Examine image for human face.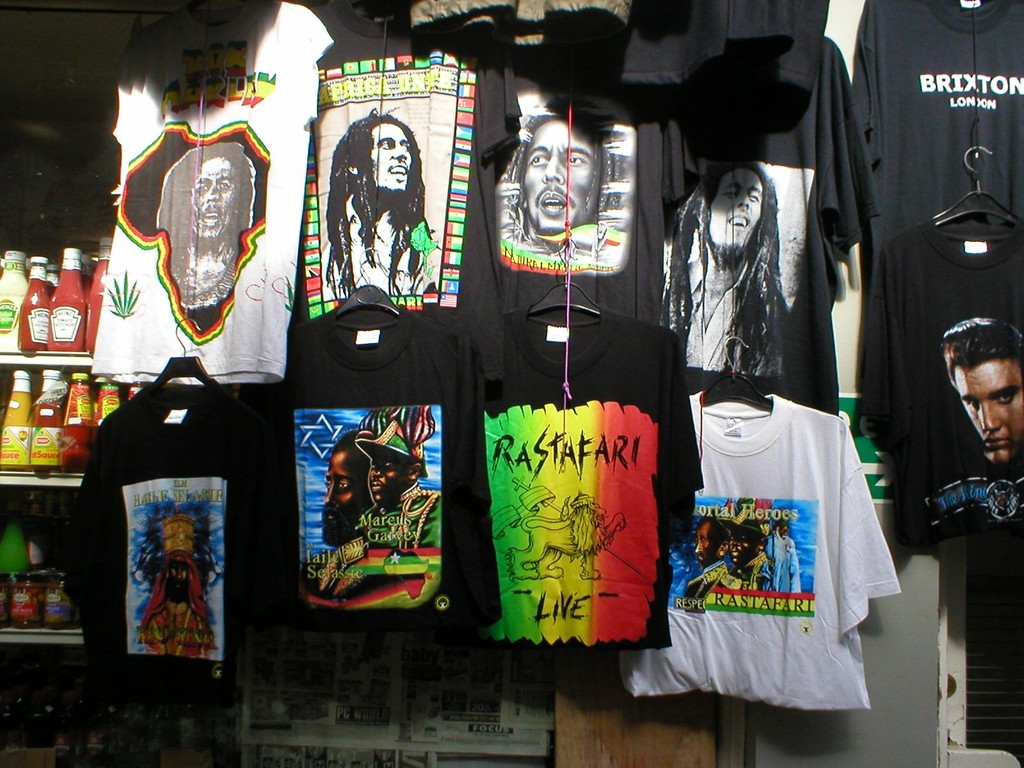
Examination result: pyautogui.locateOnScreen(705, 163, 767, 253).
